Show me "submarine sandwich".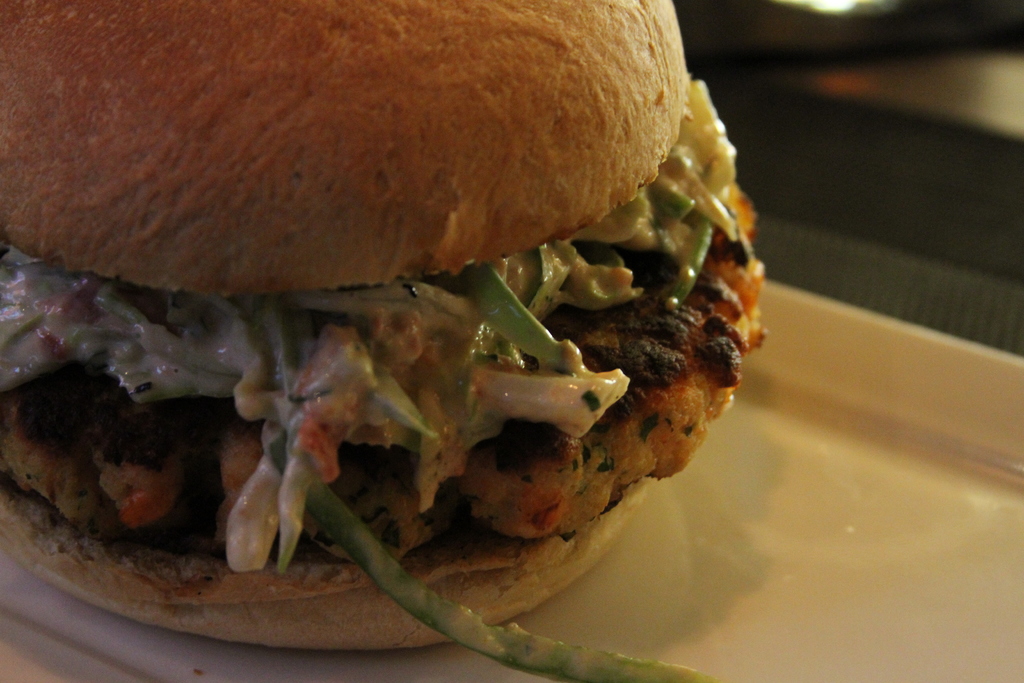
"submarine sandwich" is here: [x1=0, y1=0, x2=847, y2=637].
